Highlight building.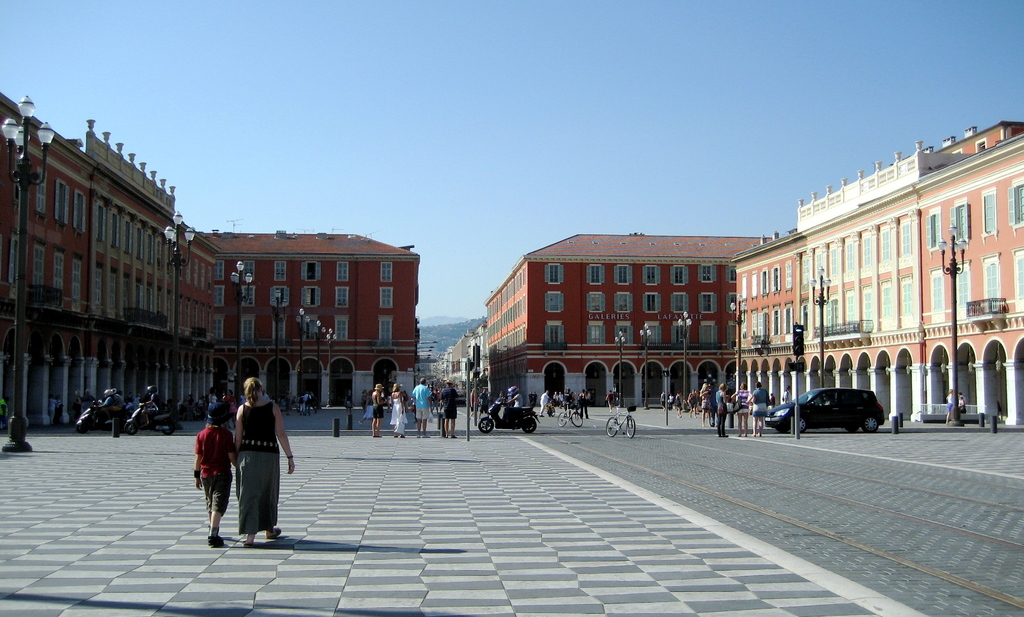
Highlighted region: rect(197, 217, 419, 406).
